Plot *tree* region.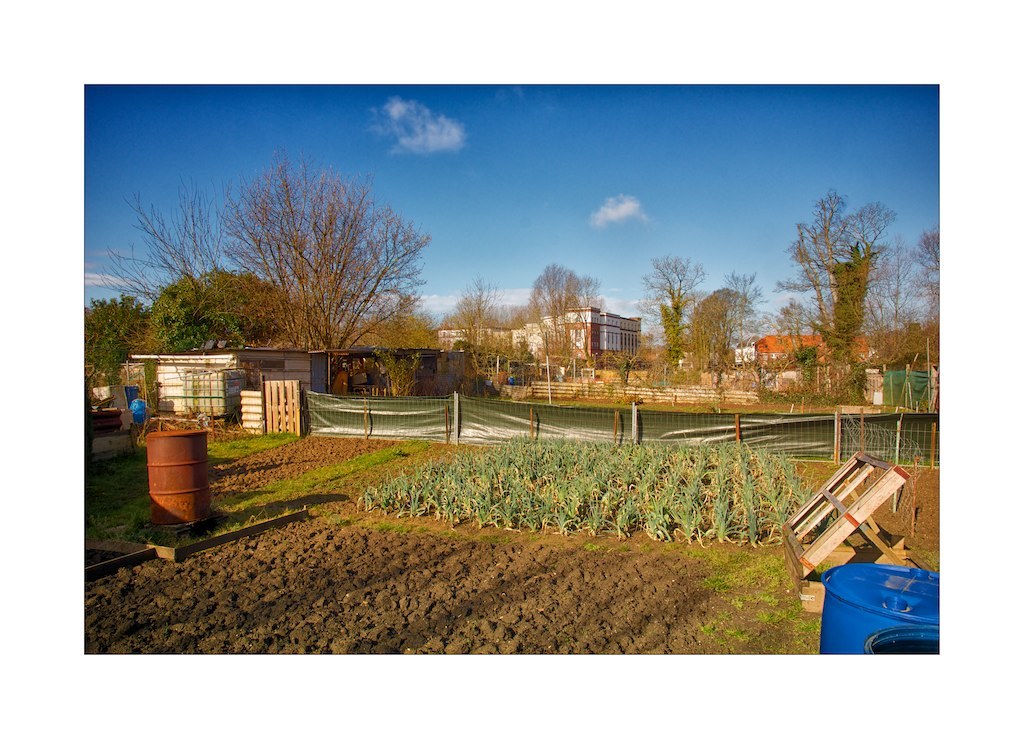
Plotted at detection(639, 254, 706, 320).
